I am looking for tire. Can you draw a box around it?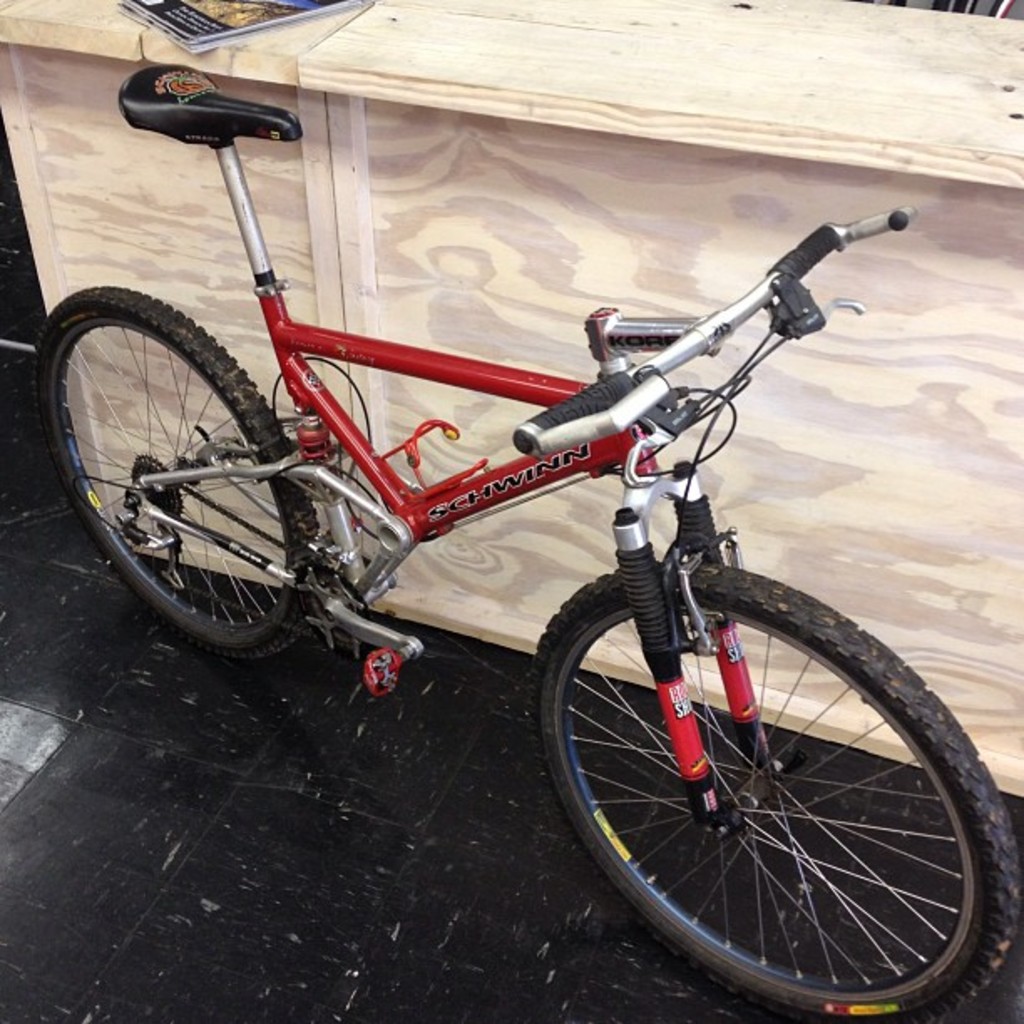
Sure, the bounding box is crop(33, 286, 323, 658).
